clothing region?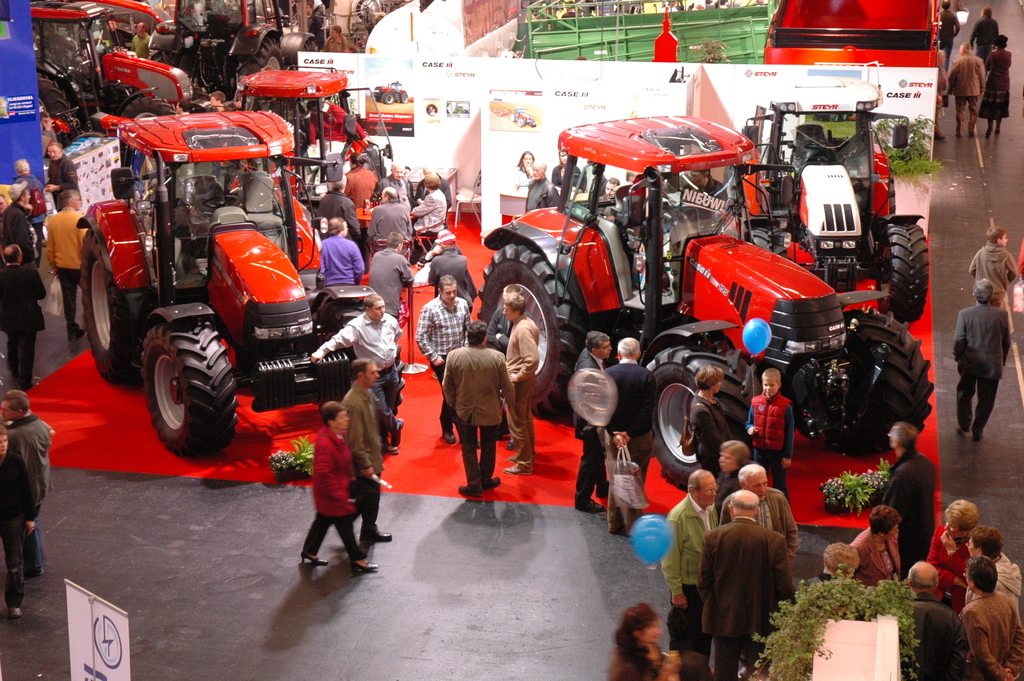
locate(967, 15, 1000, 64)
